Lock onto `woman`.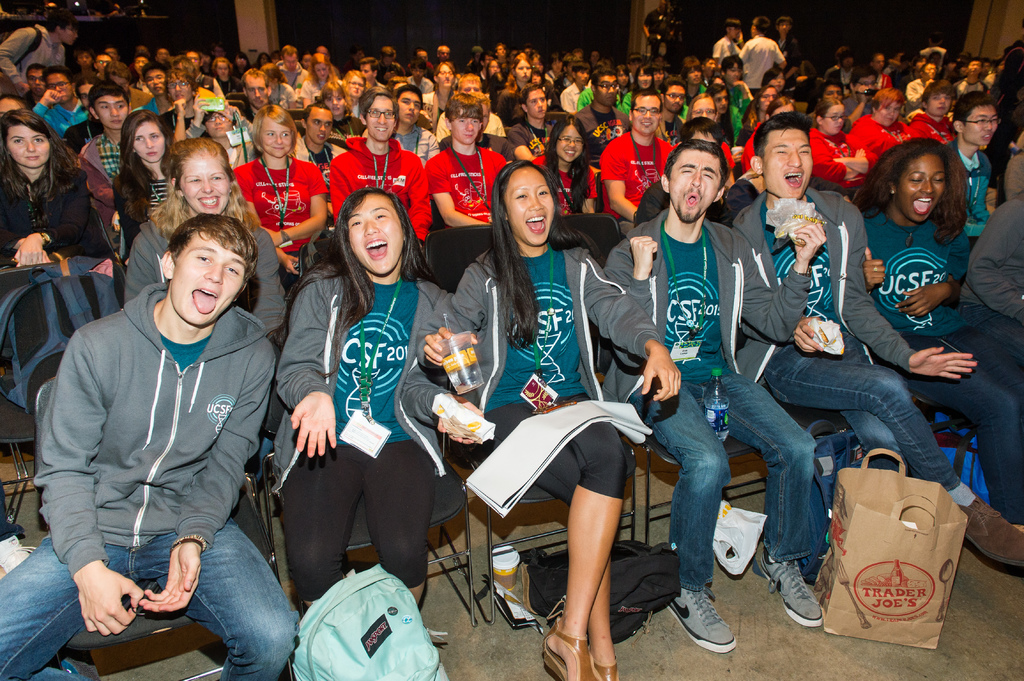
Locked: 865,132,1023,525.
